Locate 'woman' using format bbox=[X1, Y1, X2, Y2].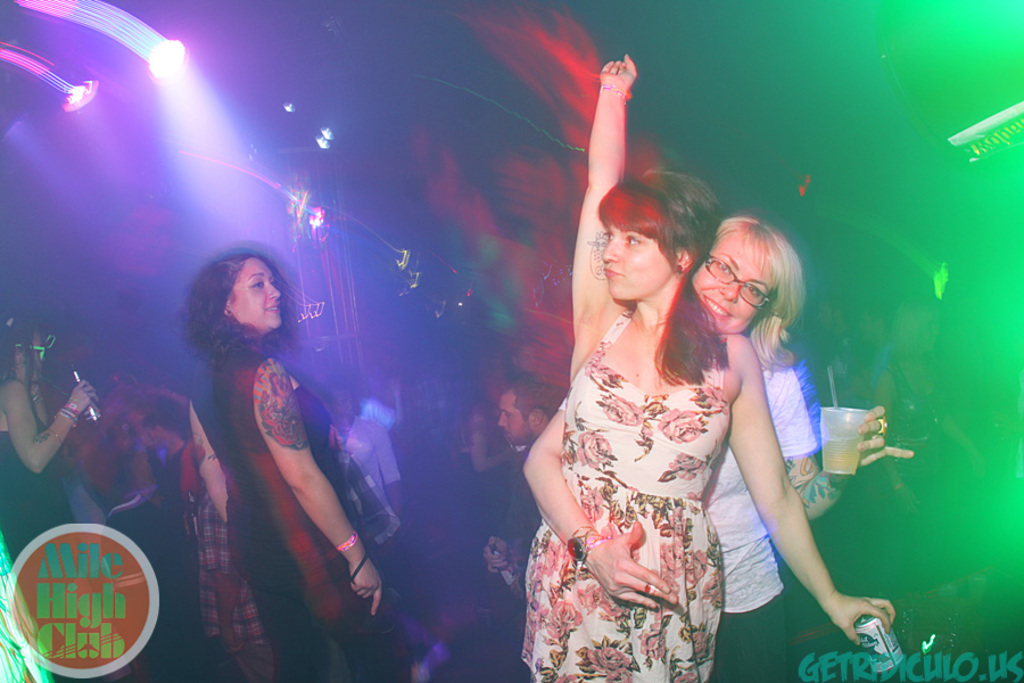
bbox=[175, 252, 382, 682].
